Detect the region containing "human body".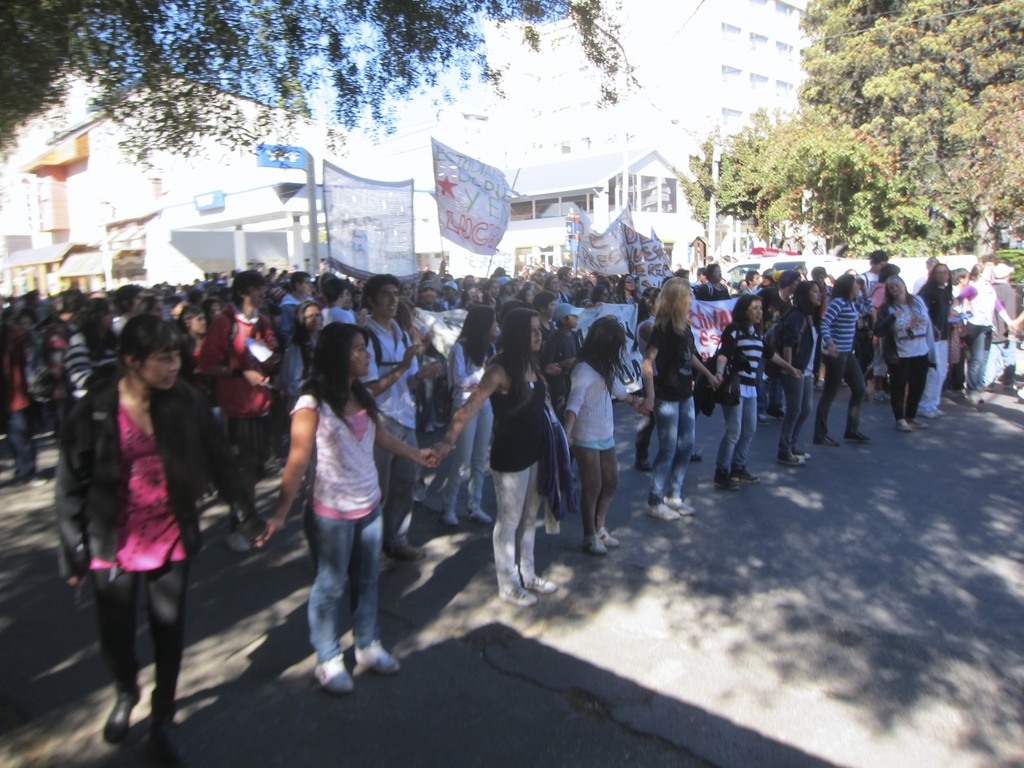
(955,280,1008,405).
